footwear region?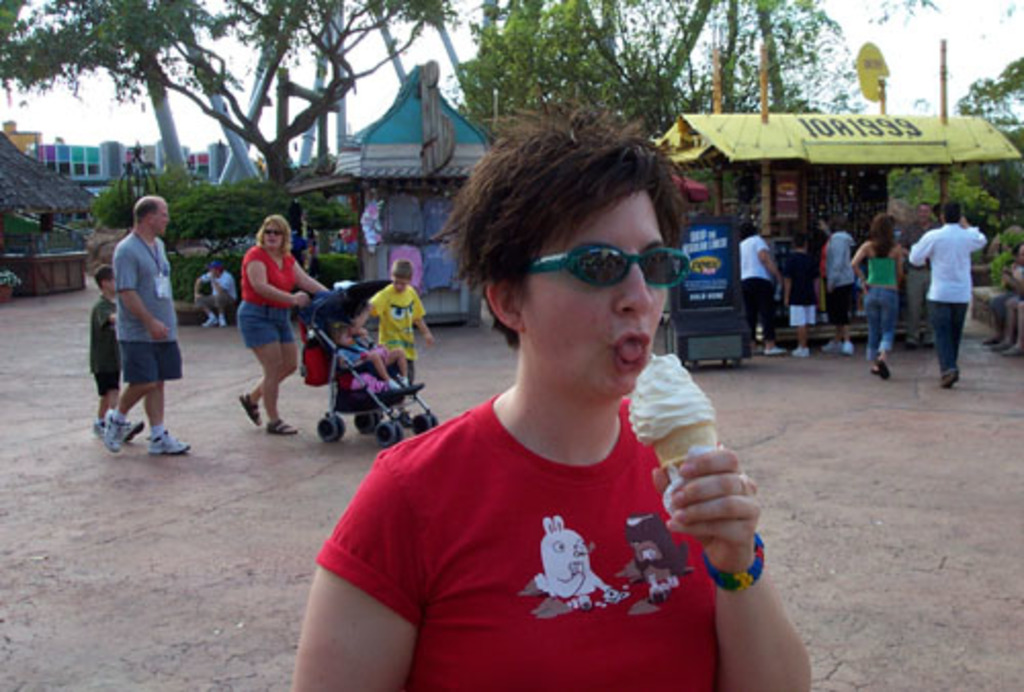
[x1=233, y1=391, x2=262, y2=434]
